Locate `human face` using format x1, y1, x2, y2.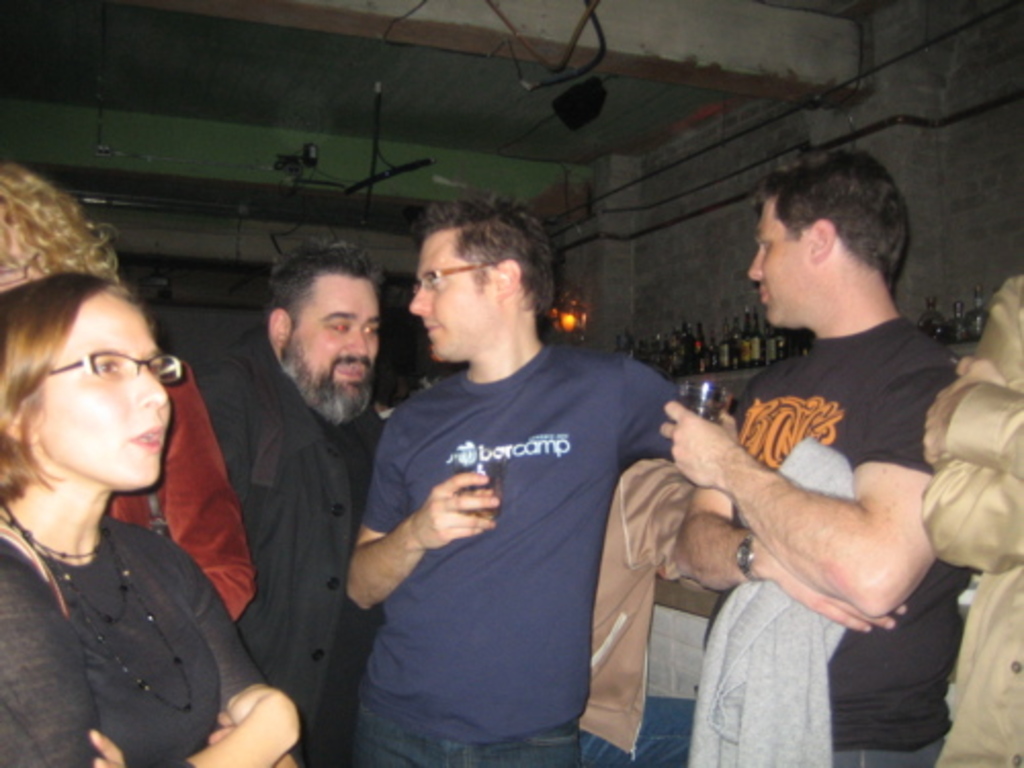
285, 279, 383, 416.
